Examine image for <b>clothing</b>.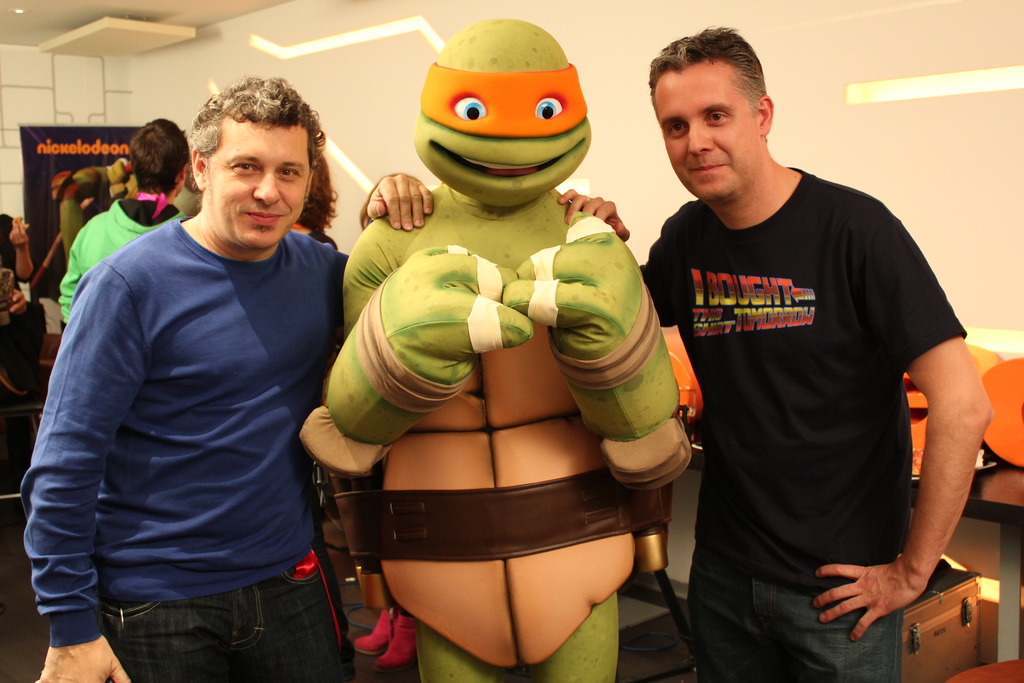
Examination result: bbox=(646, 167, 964, 682).
